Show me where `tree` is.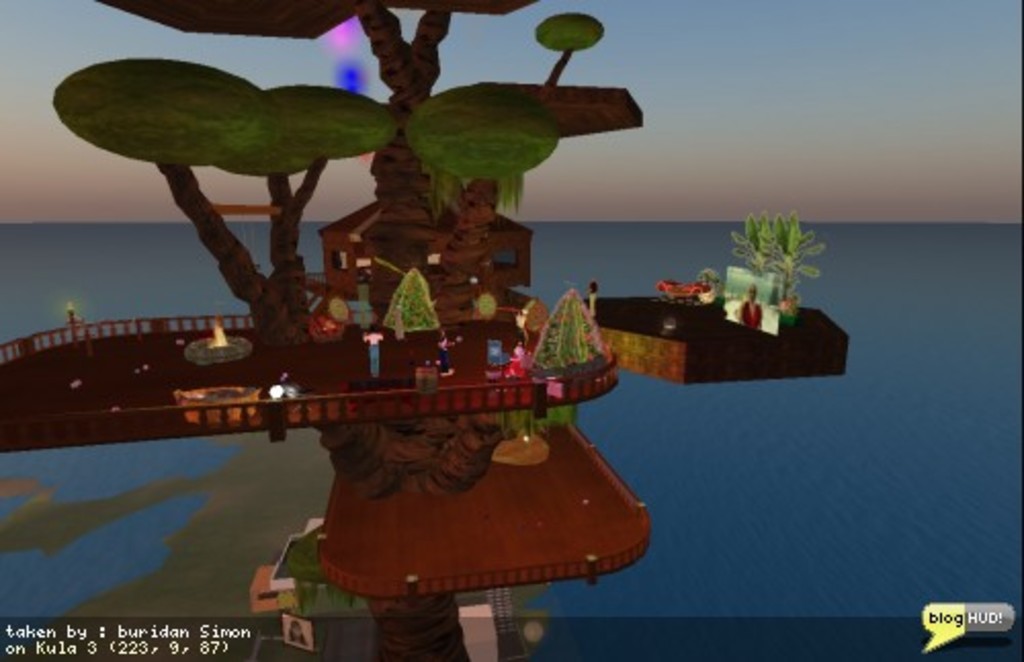
`tree` is at <bbox>213, 107, 387, 301</bbox>.
